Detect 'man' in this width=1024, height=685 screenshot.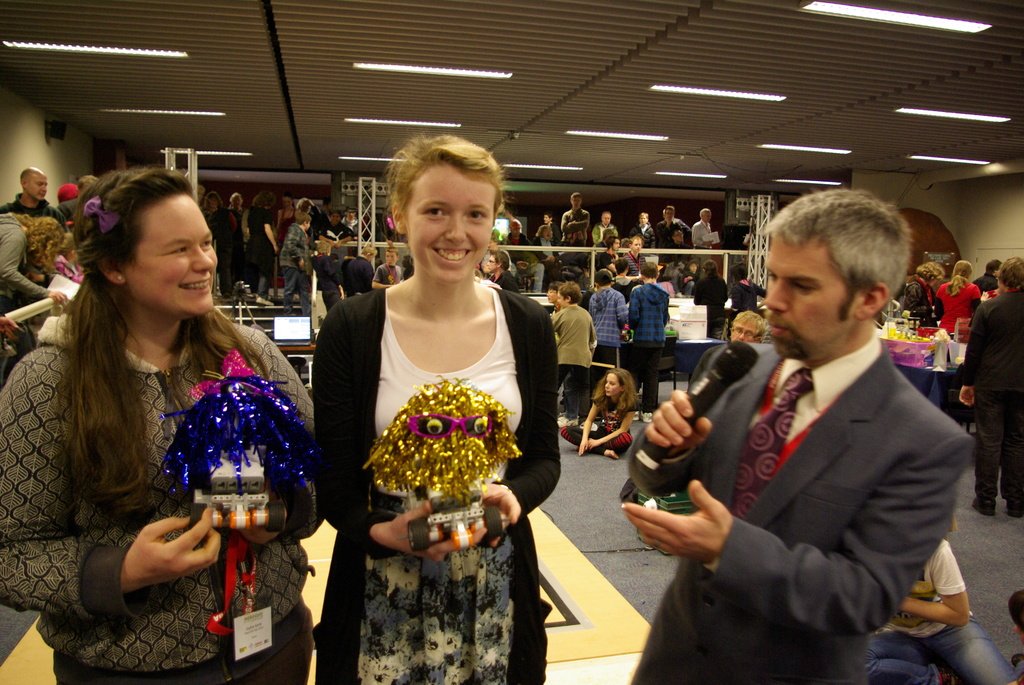
Detection: locate(0, 165, 67, 287).
